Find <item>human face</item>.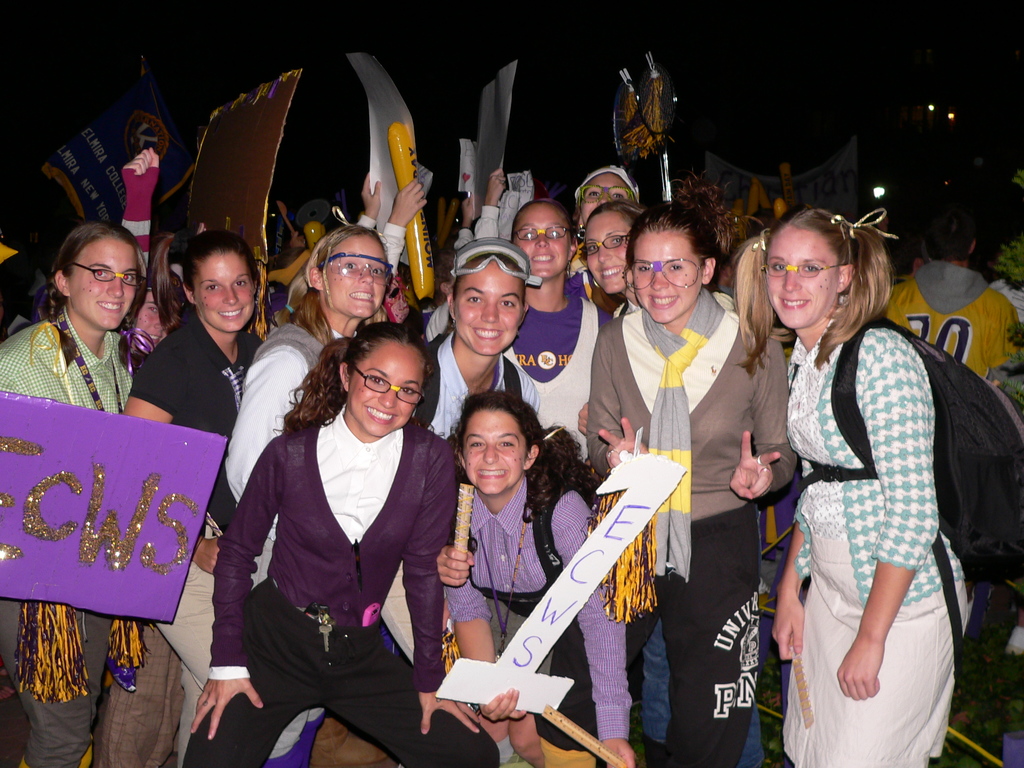
region(506, 197, 572, 282).
